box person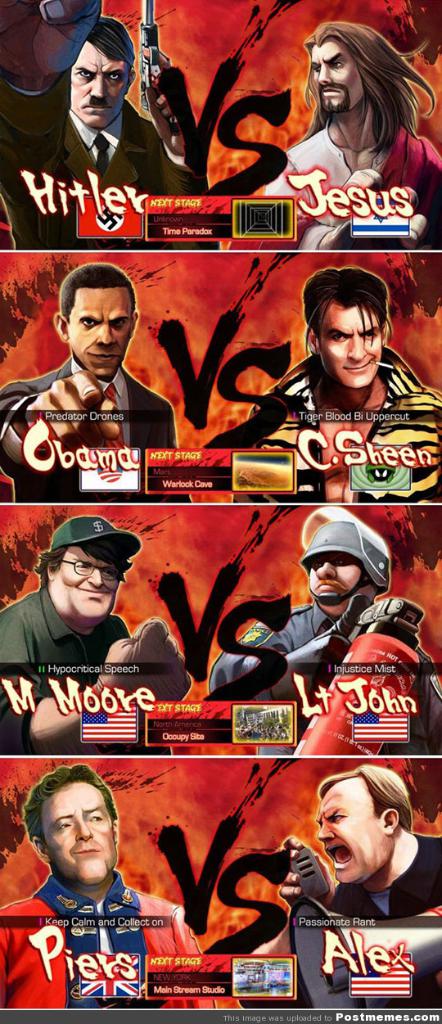
(214, 503, 440, 759)
